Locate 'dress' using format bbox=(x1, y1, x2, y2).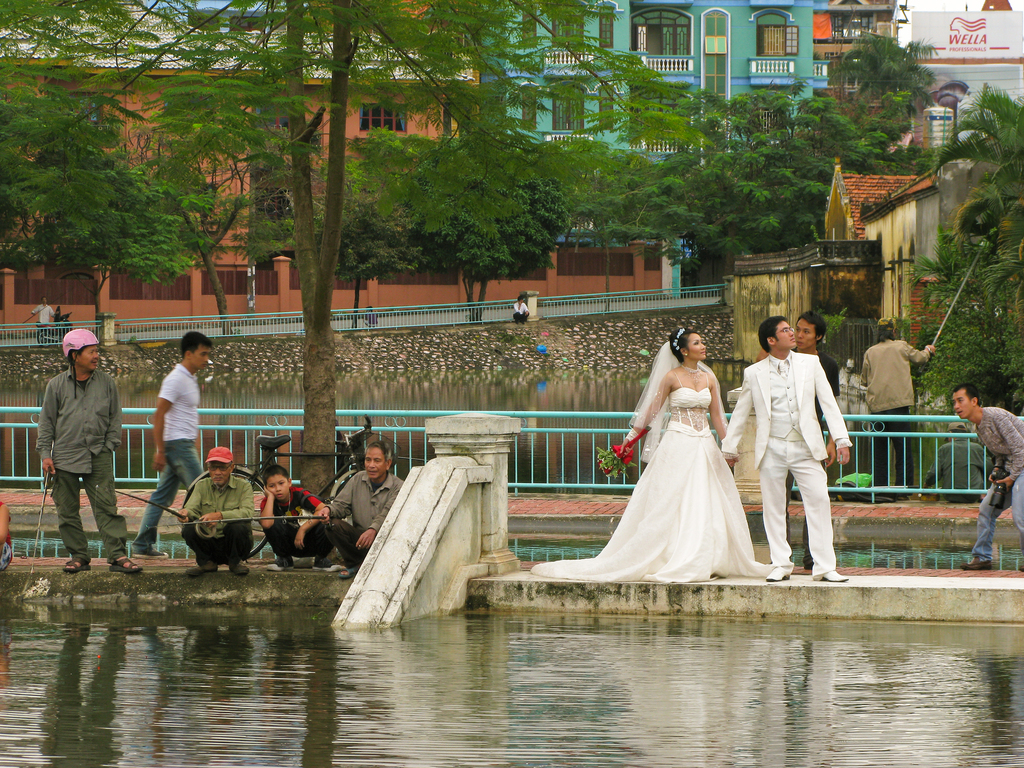
bbox=(530, 372, 778, 584).
